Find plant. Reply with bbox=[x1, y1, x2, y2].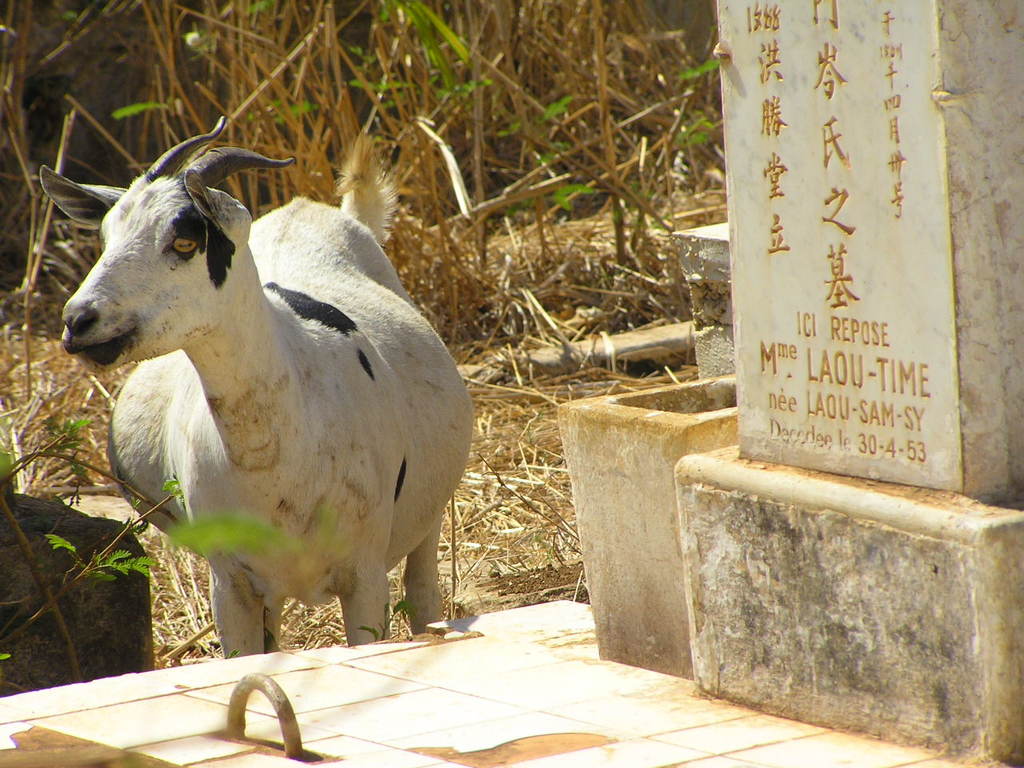
bbox=[0, 481, 183, 666].
